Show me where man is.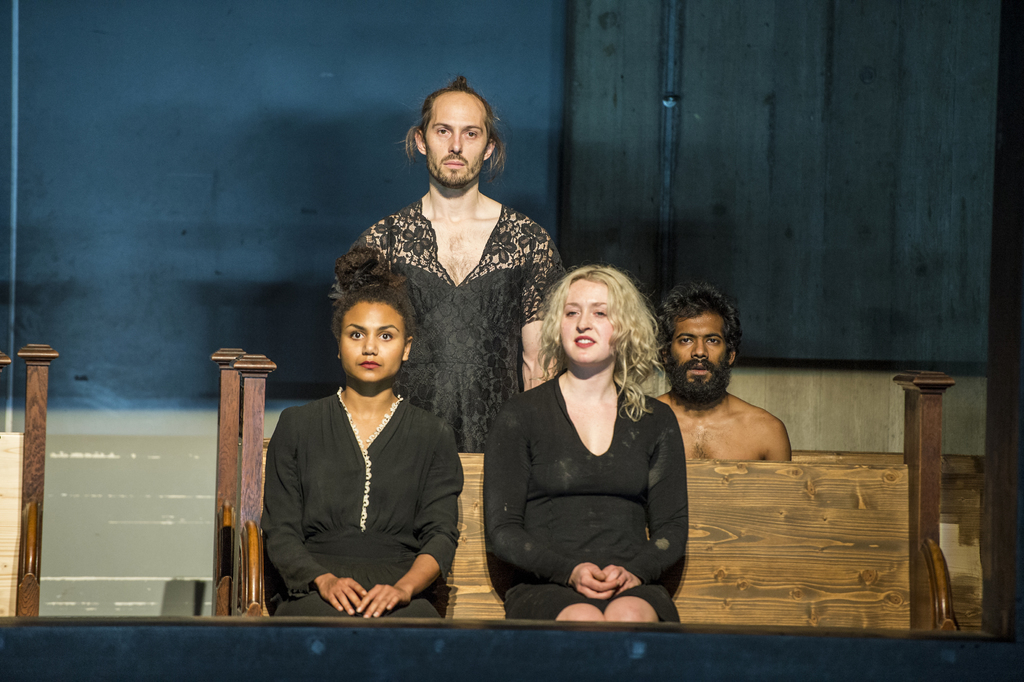
man is at select_region(650, 282, 792, 468).
